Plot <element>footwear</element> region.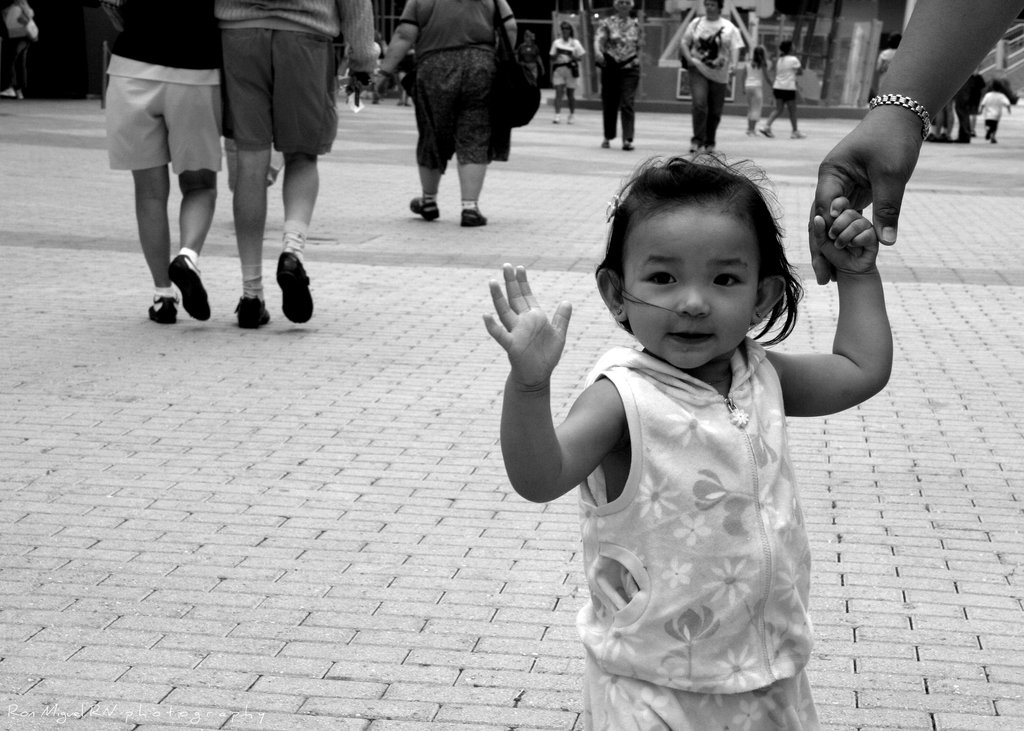
Plotted at box(990, 135, 997, 145).
